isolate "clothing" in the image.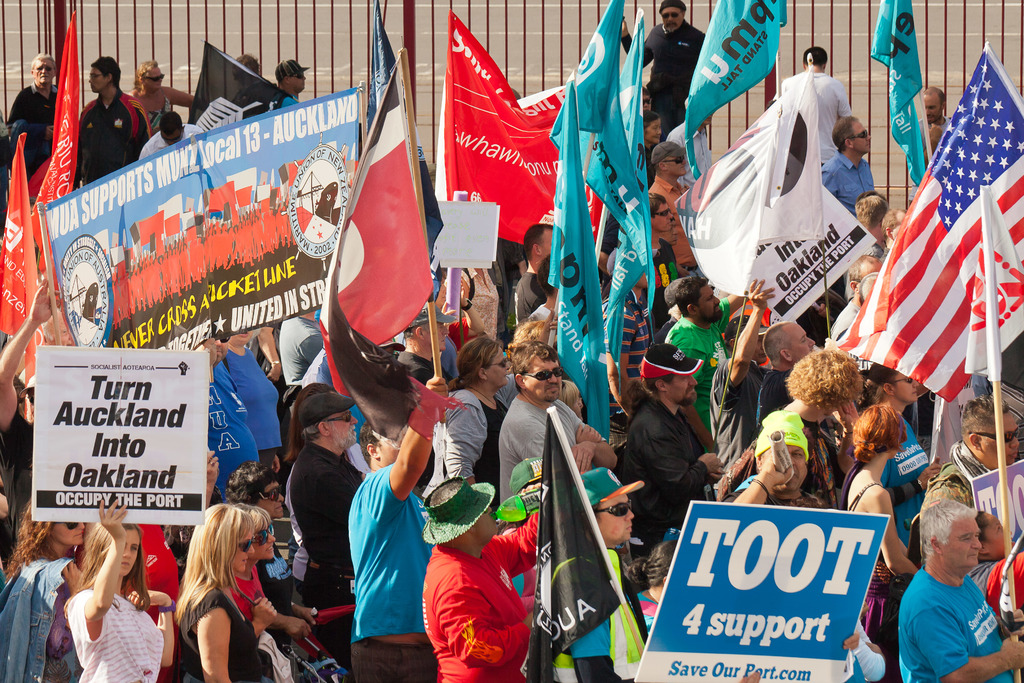
Isolated region: 620 395 721 551.
